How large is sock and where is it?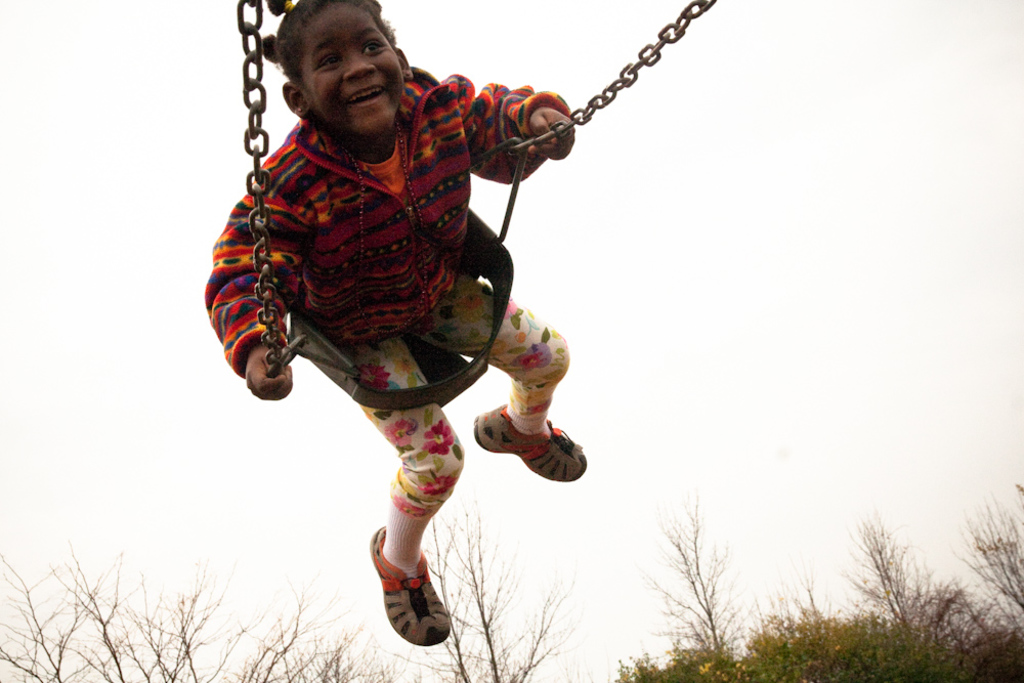
Bounding box: box(508, 409, 546, 437).
